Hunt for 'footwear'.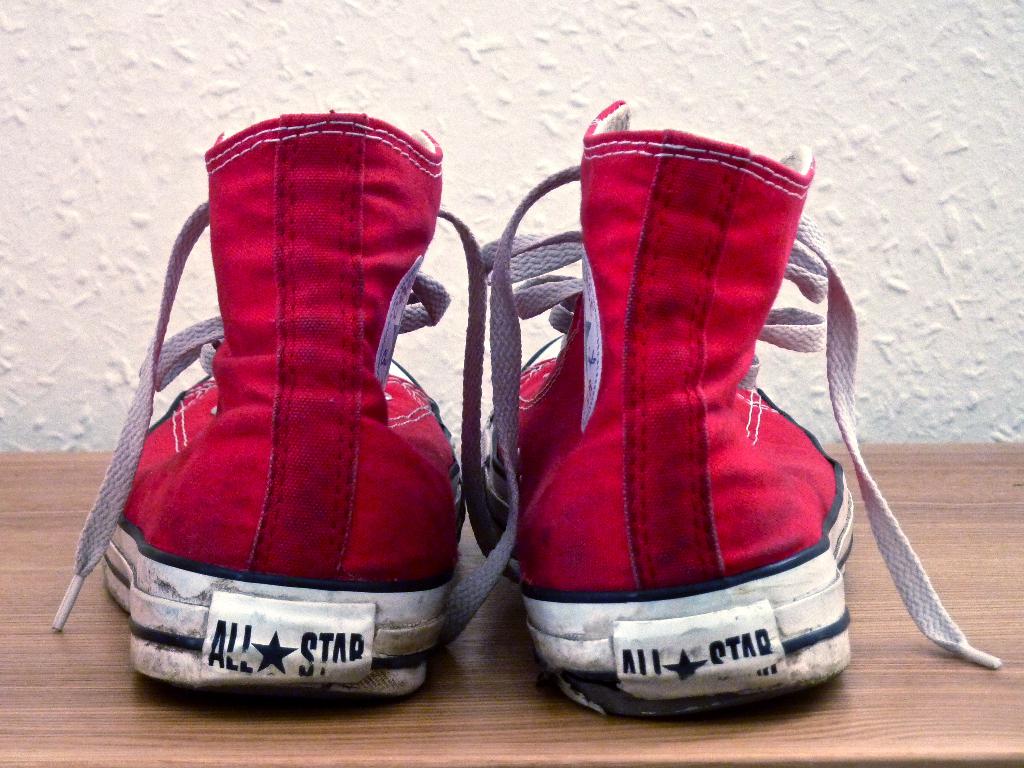
Hunted down at rect(50, 113, 513, 694).
